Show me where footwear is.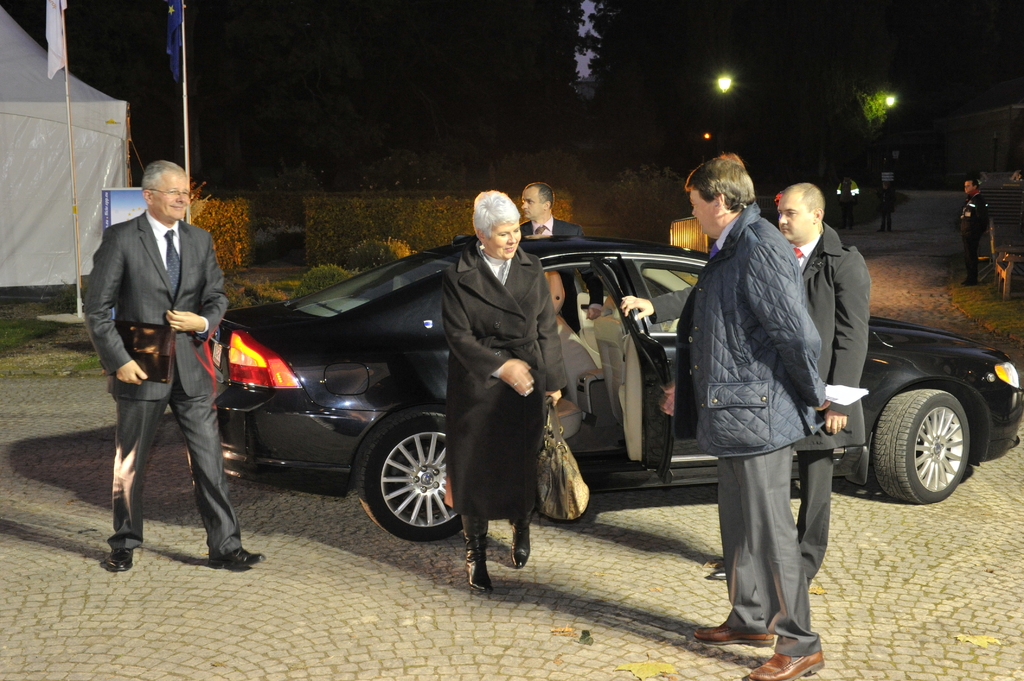
footwear is at select_region(710, 565, 728, 582).
